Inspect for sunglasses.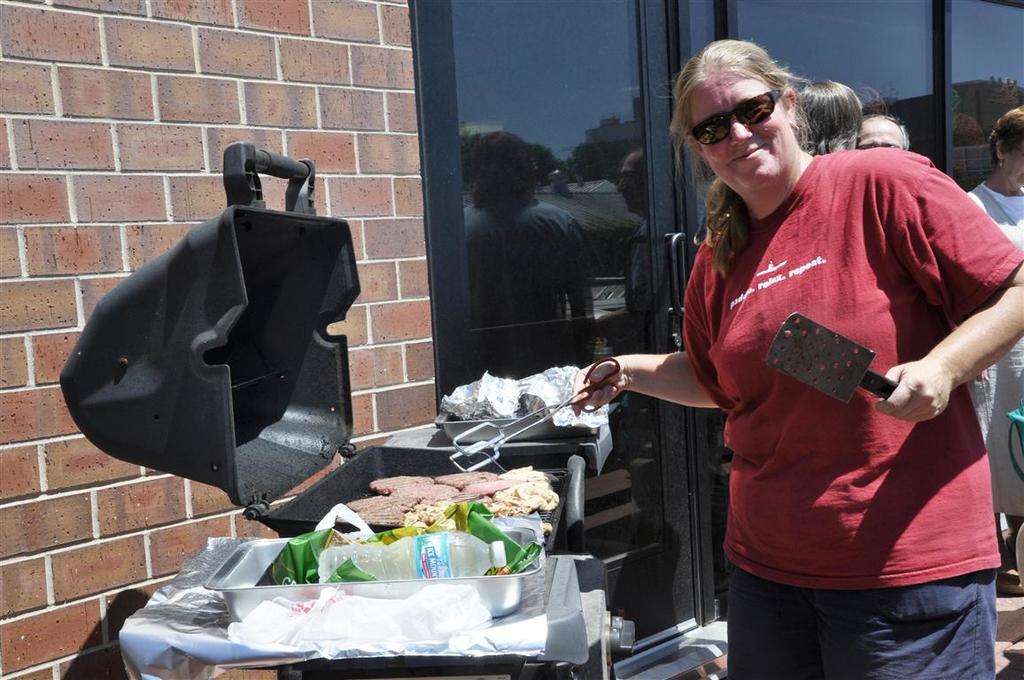
Inspection: x1=689, y1=91, x2=781, y2=148.
